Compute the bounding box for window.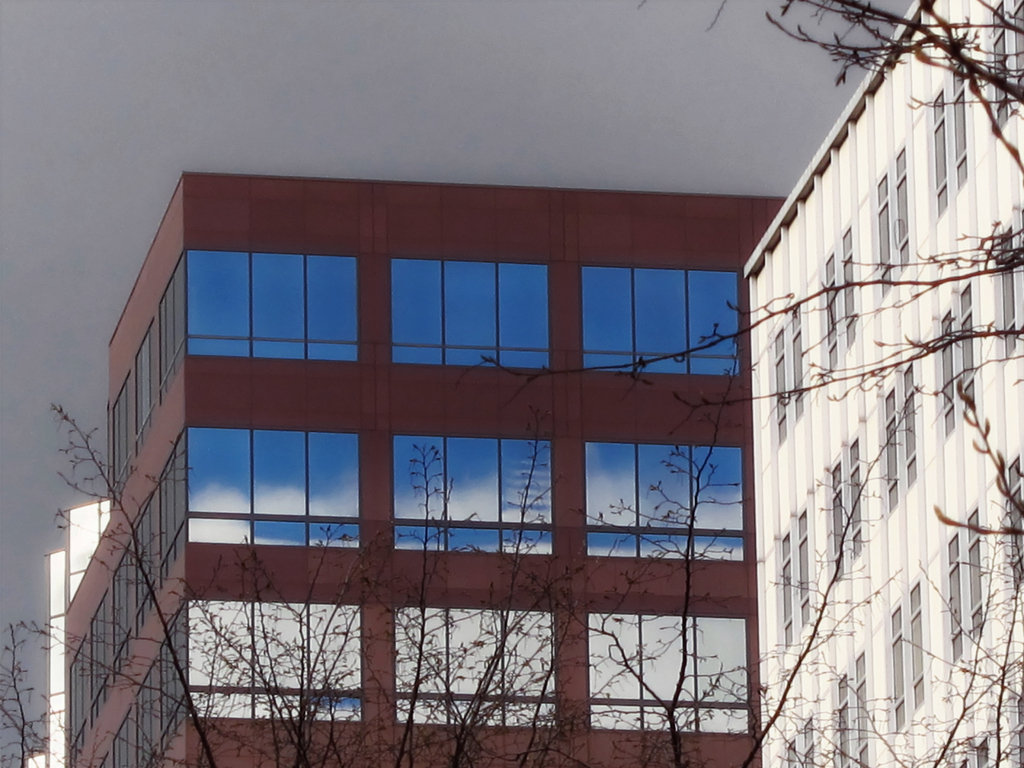
<box>936,271,979,435</box>.
